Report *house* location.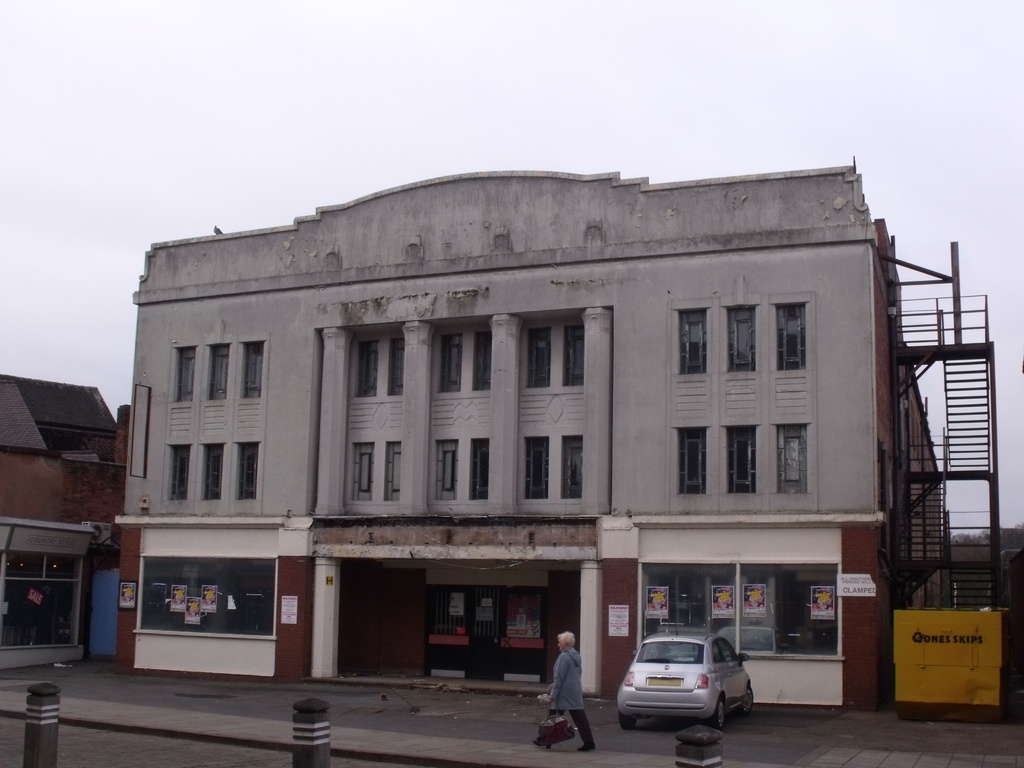
Report: <region>8, 345, 131, 659</region>.
